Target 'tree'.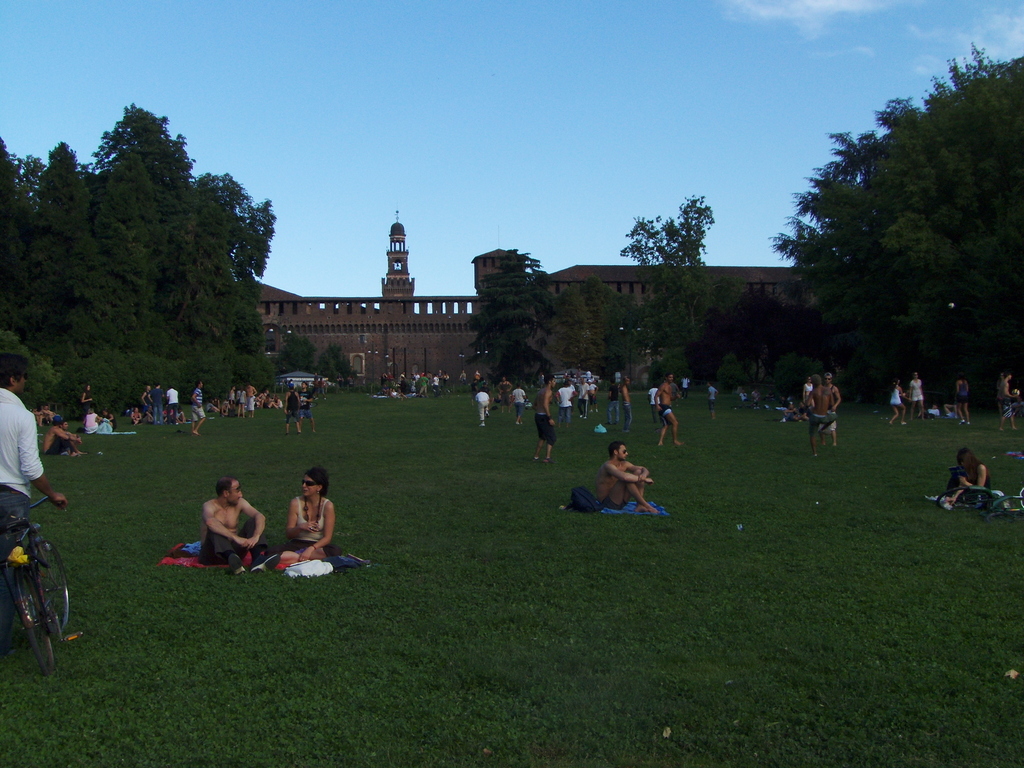
Target region: pyautogui.locateOnScreen(620, 192, 726, 387).
